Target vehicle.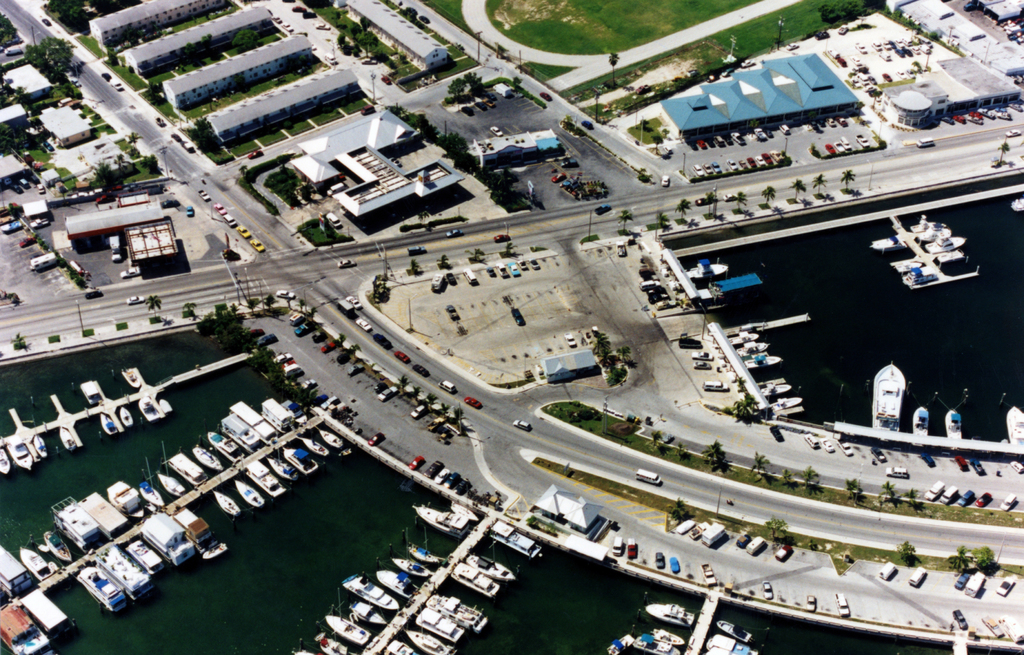
Target region: (465,396,484,411).
